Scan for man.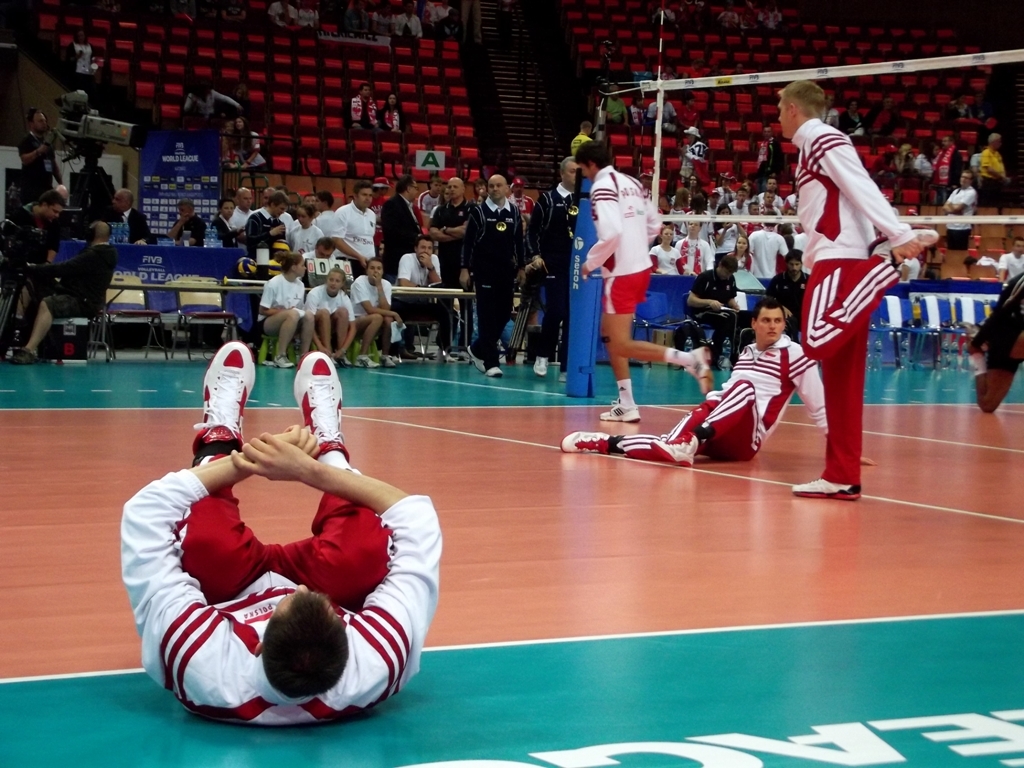
Scan result: 577/141/711/421.
